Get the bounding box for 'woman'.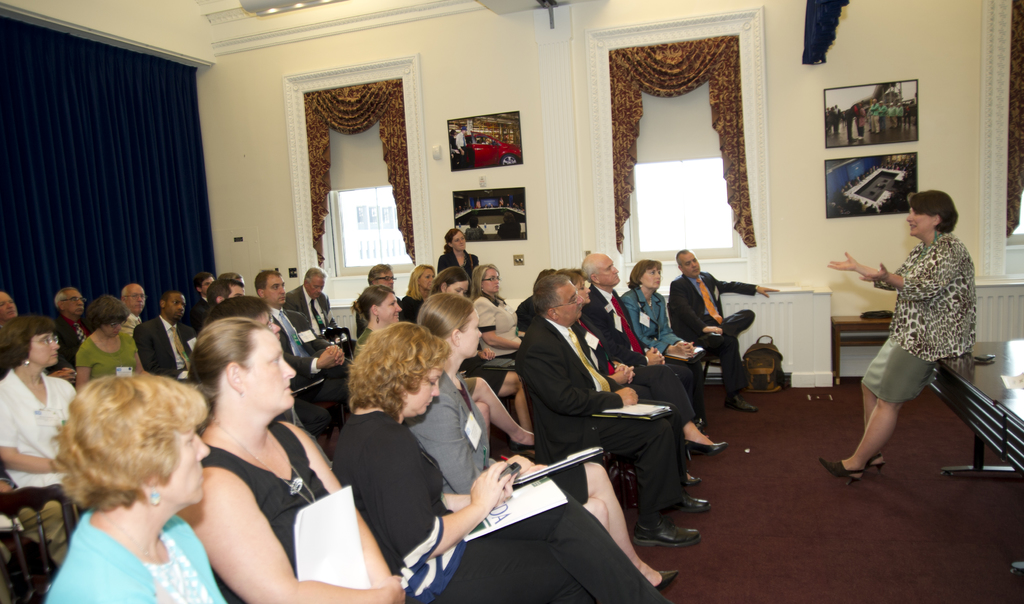
(left=24, top=351, right=237, bottom=603).
